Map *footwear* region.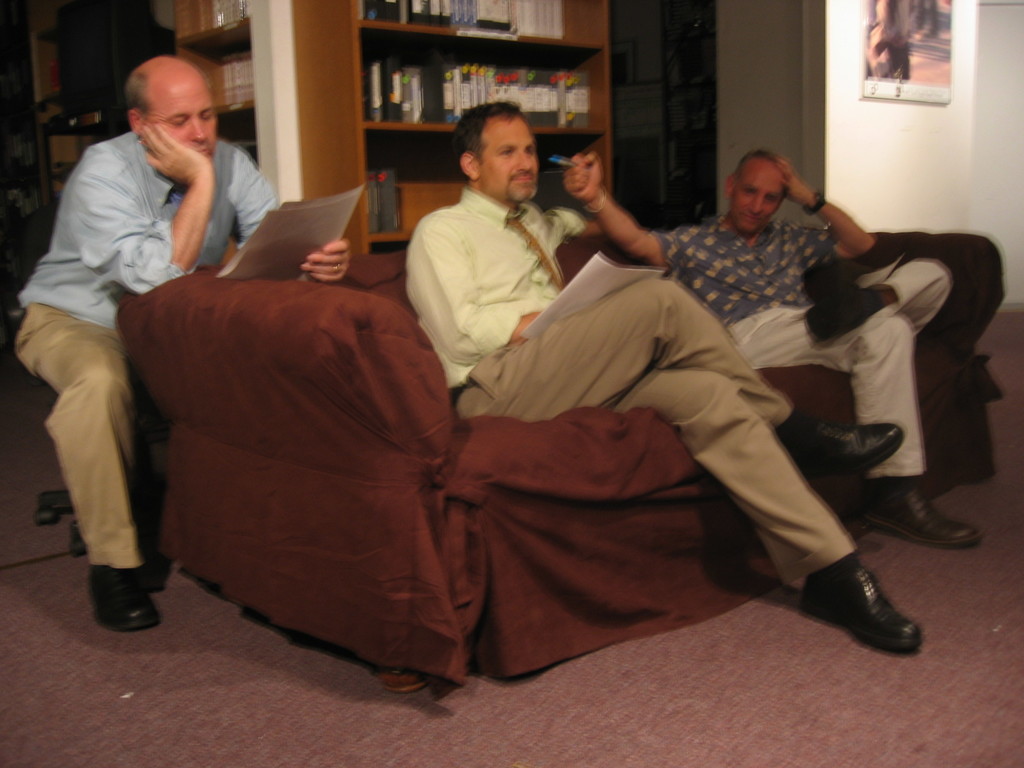
Mapped to 803,259,865,341.
